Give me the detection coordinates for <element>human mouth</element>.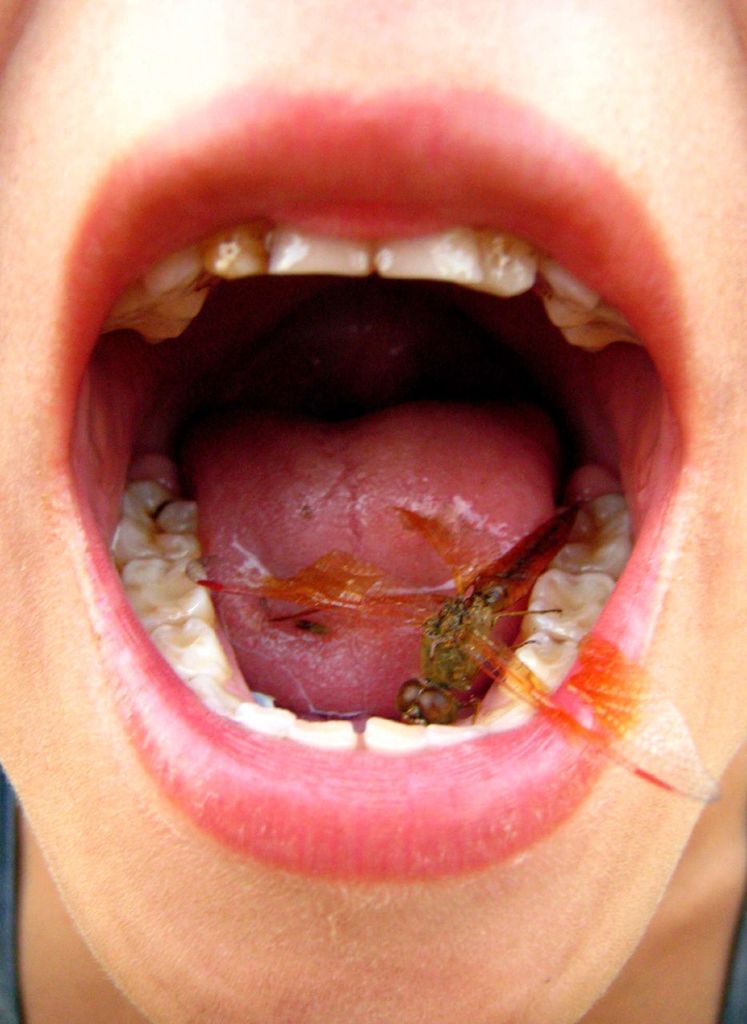
<box>22,77,711,938</box>.
